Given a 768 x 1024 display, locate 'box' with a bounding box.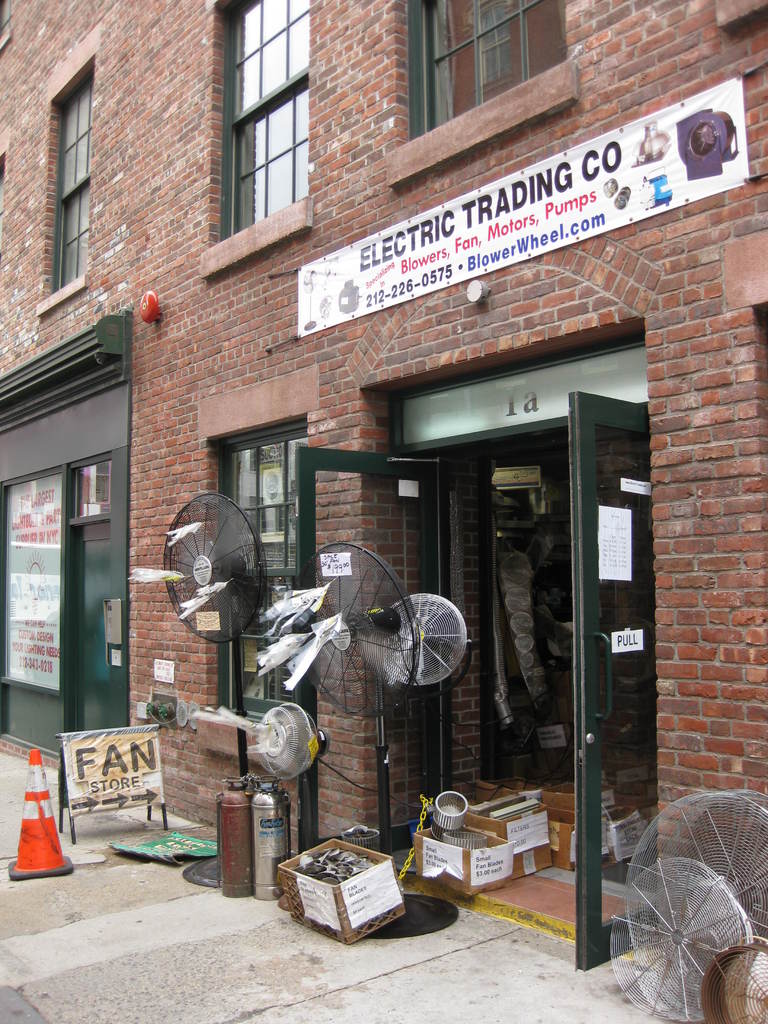
Located: crop(278, 839, 404, 944).
